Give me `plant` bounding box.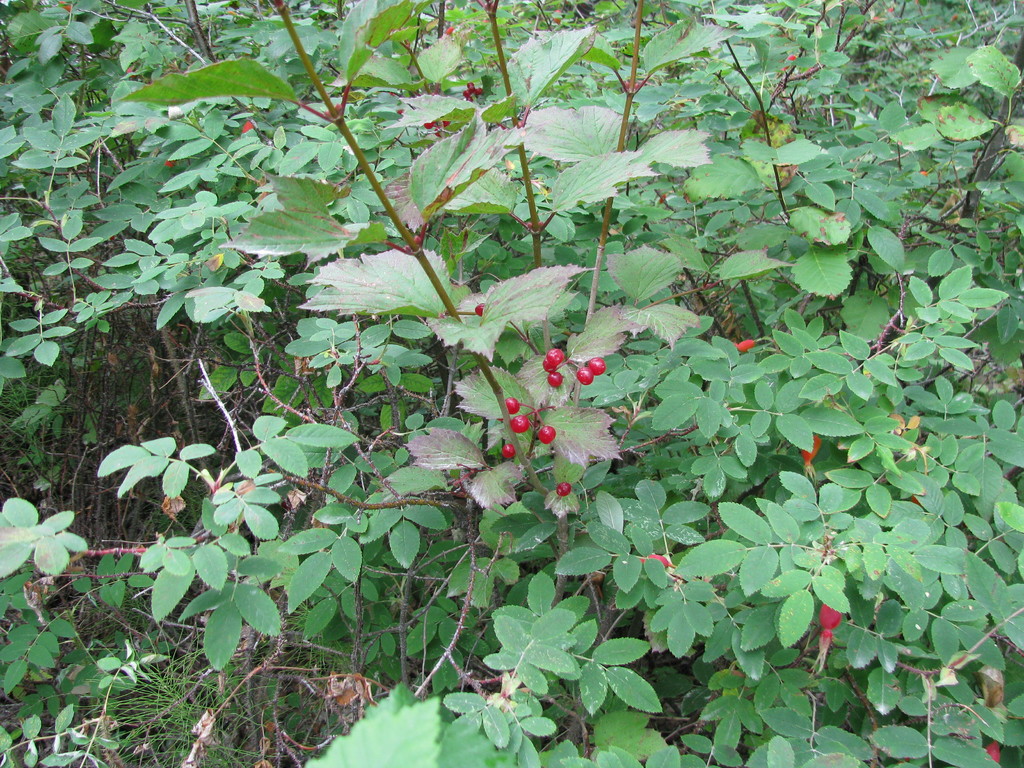
x1=42, y1=15, x2=1007, y2=760.
